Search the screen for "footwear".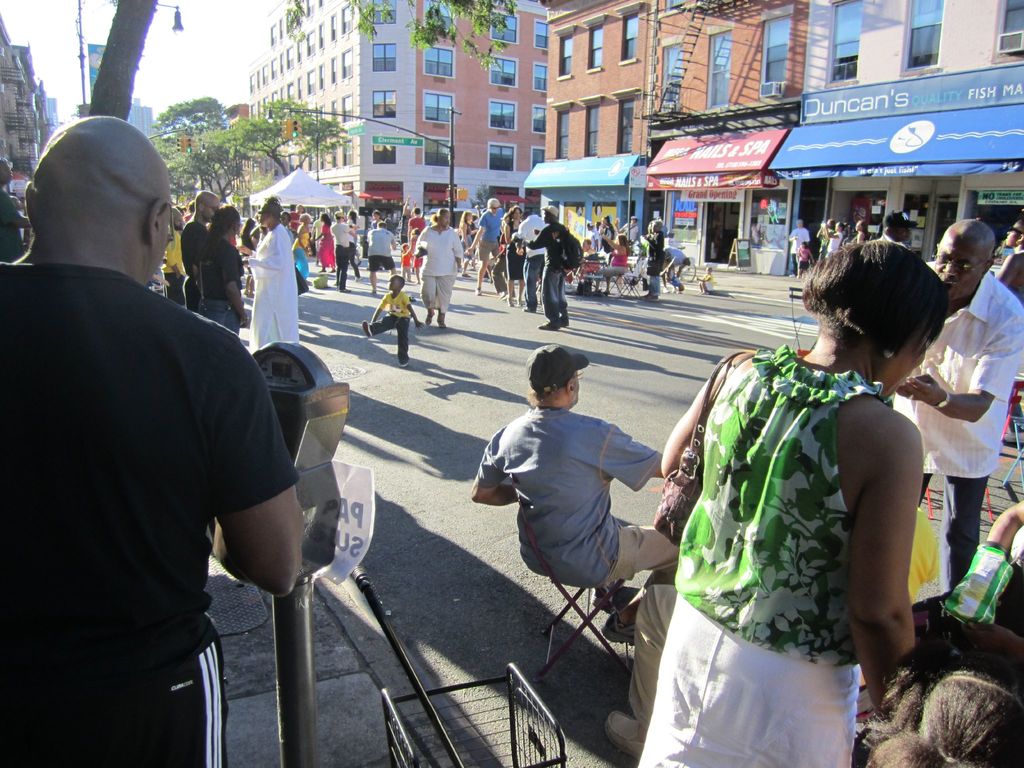
Found at (x1=592, y1=584, x2=624, y2=609).
